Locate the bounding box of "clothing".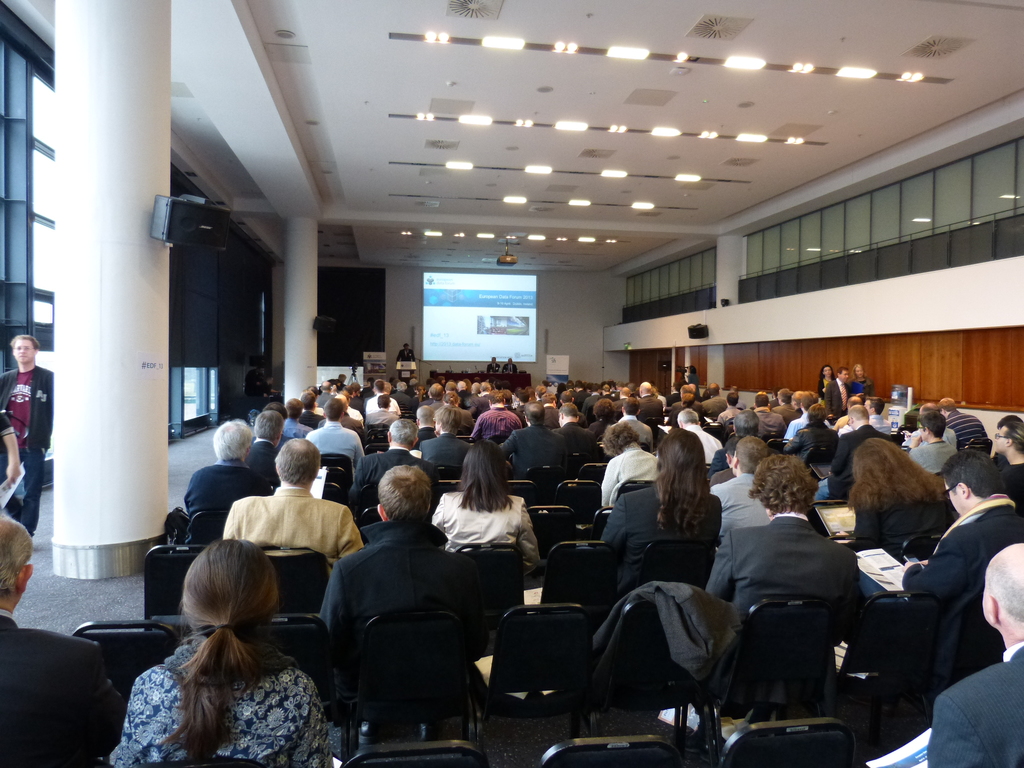
Bounding box: bbox=(604, 445, 657, 507).
